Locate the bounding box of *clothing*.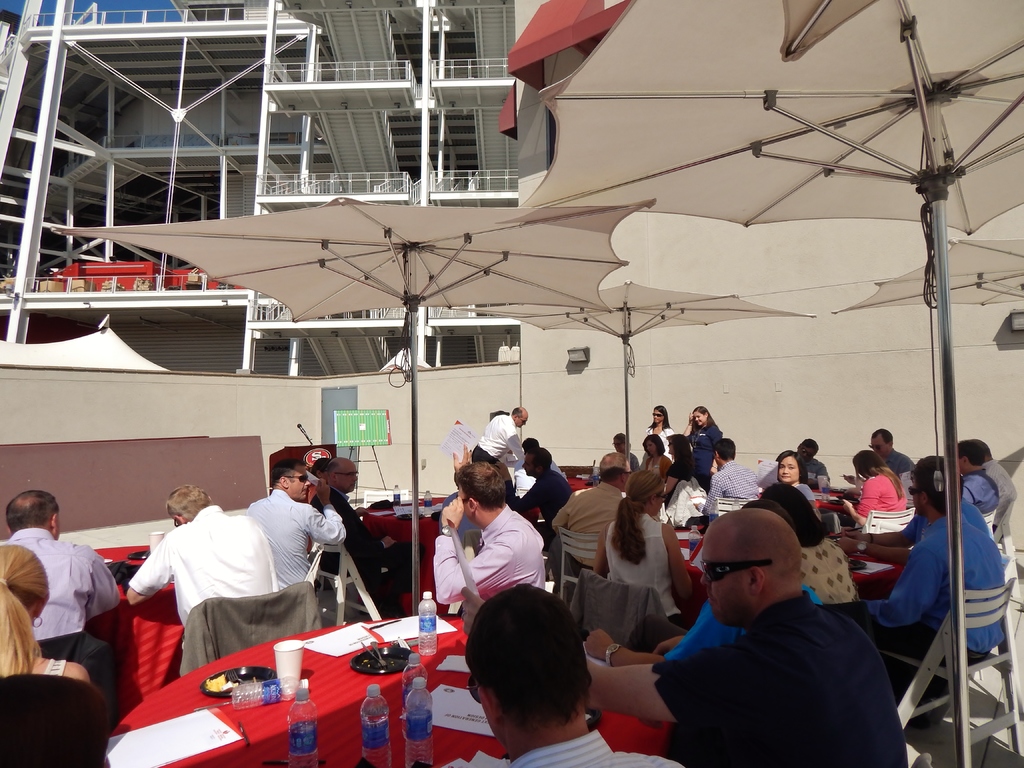
Bounding box: (left=687, top=424, right=724, bottom=489).
